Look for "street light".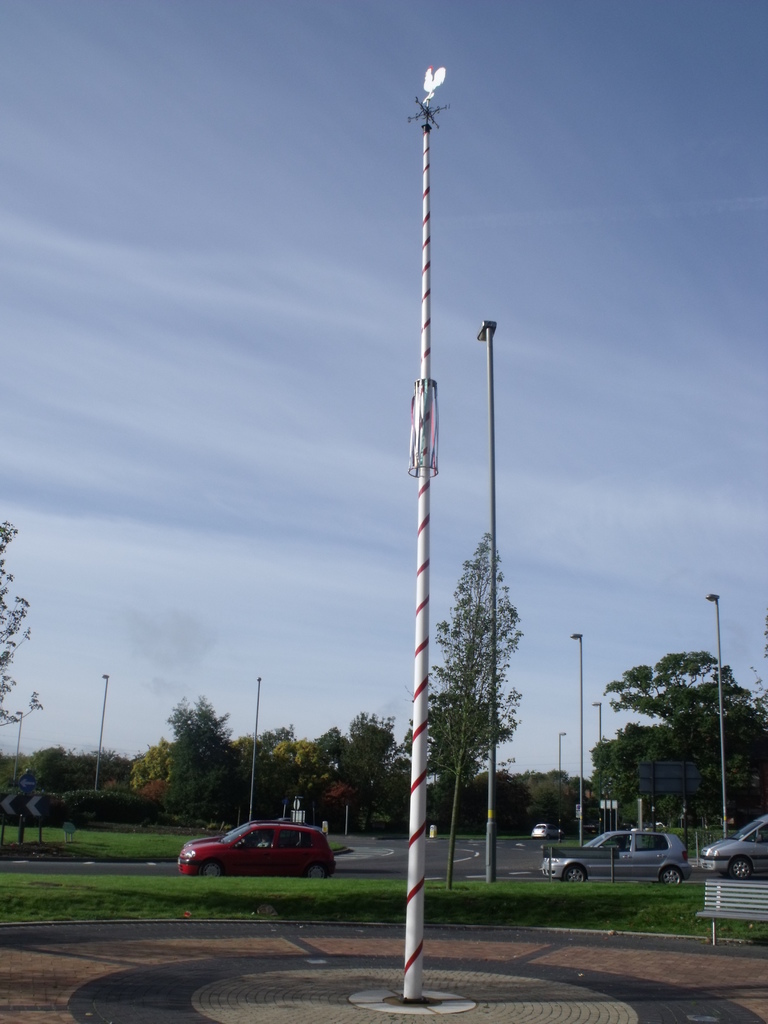
Found: bbox=[97, 669, 111, 793].
